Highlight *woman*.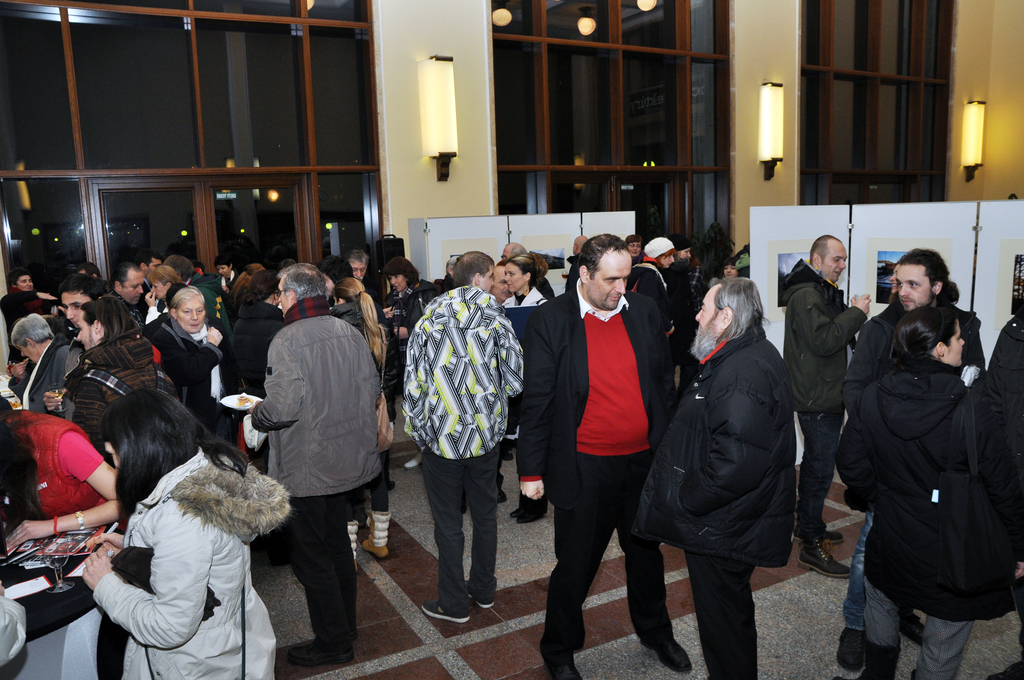
Highlighted region: (67,386,295,679).
